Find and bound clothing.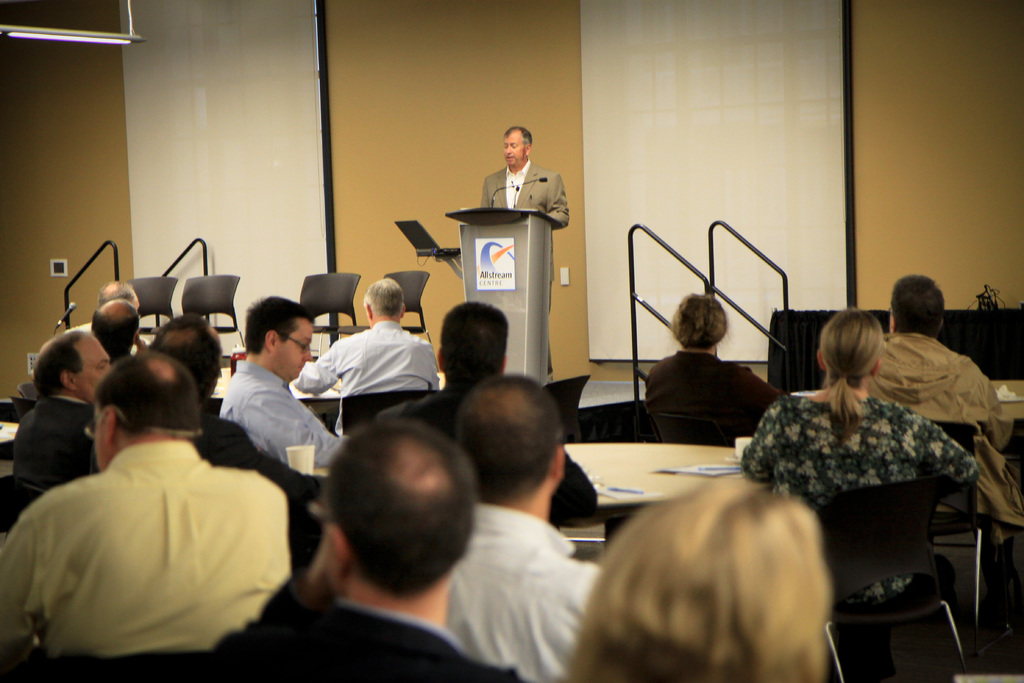
Bound: <box>481,155,582,220</box>.
